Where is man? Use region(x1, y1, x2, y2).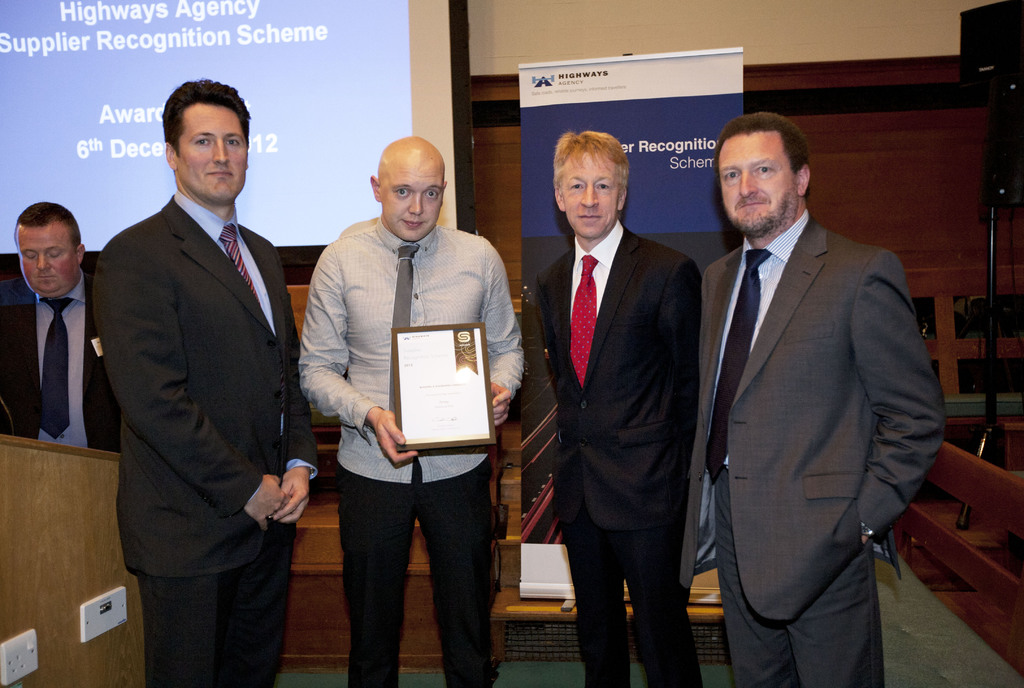
region(671, 76, 936, 677).
